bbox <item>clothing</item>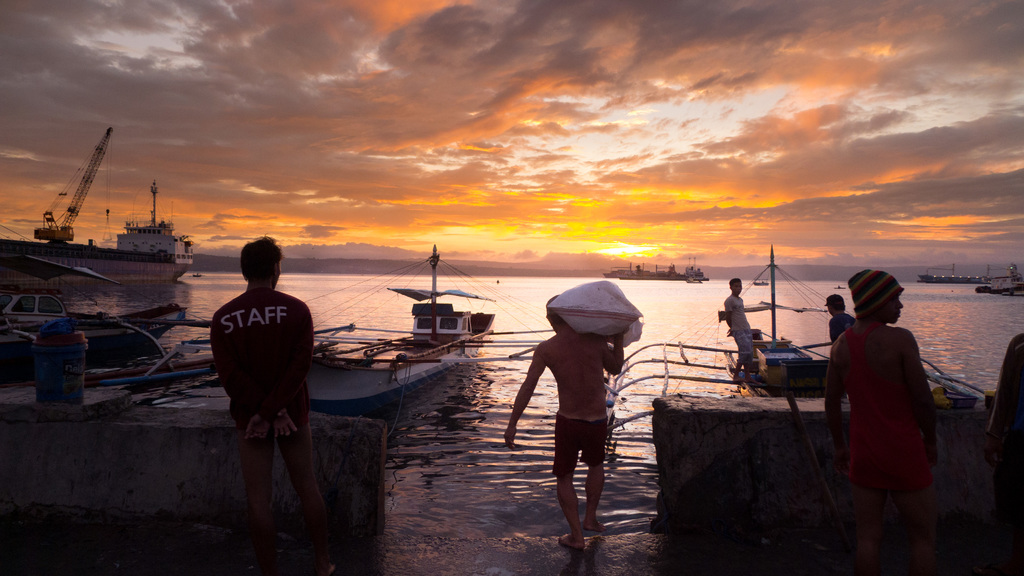
crop(725, 294, 750, 362)
